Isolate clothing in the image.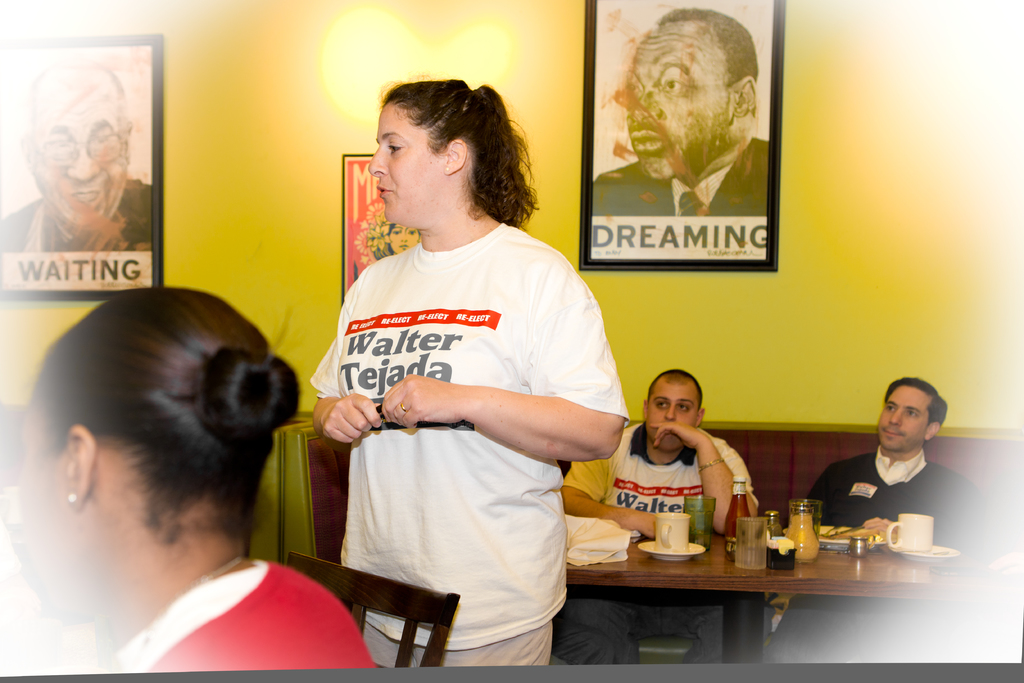
Isolated region: 97,555,370,677.
